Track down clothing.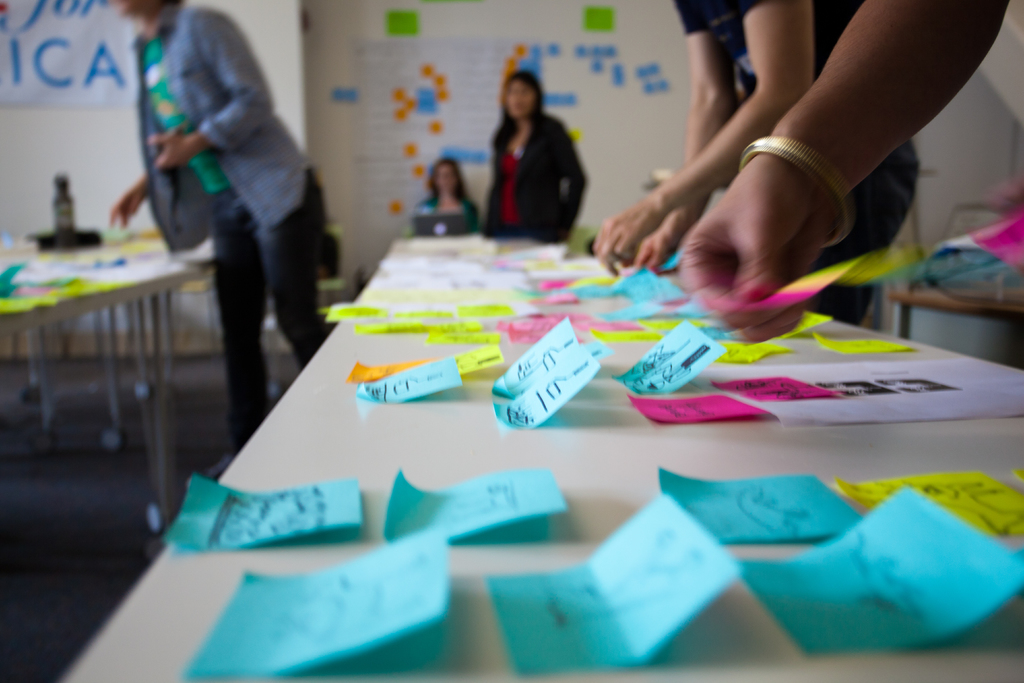
Tracked to {"x1": 125, "y1": 3, "x2": 340, "y2": 454}.
